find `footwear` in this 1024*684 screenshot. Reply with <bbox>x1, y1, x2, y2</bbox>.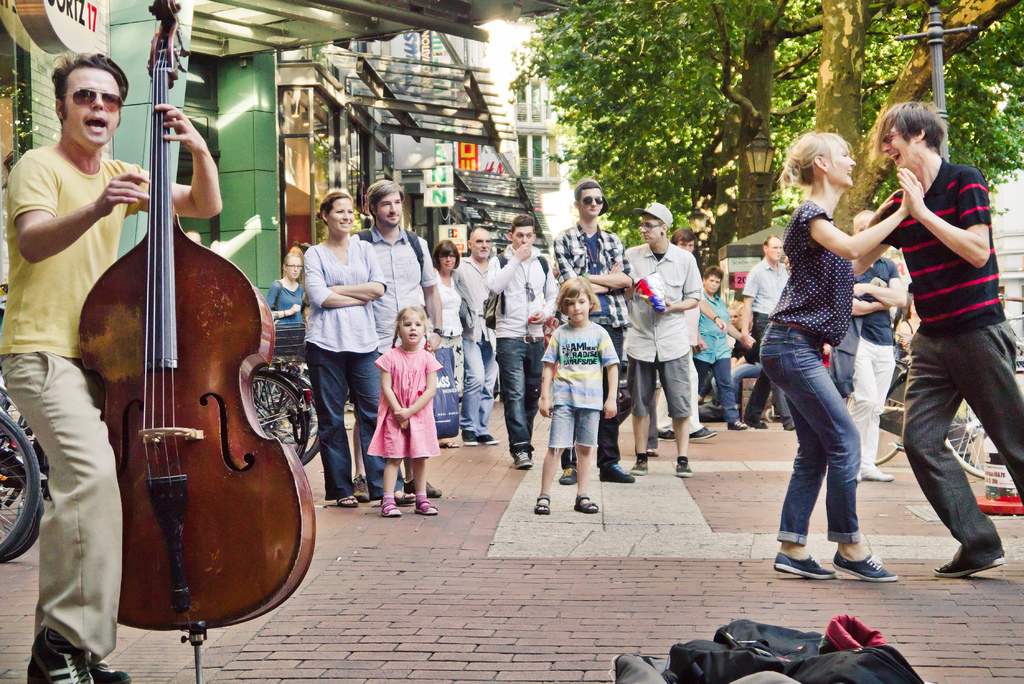
<bbox>771, 551, 836, 581</bbox>.
